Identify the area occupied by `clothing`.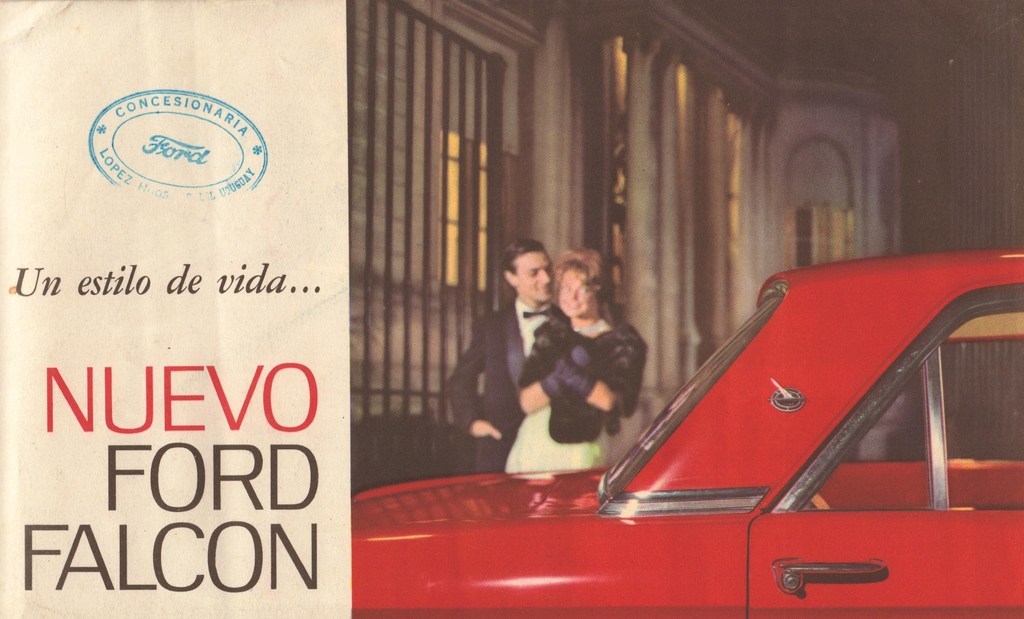
Area: bbox=[505, 313, 645, 472].
